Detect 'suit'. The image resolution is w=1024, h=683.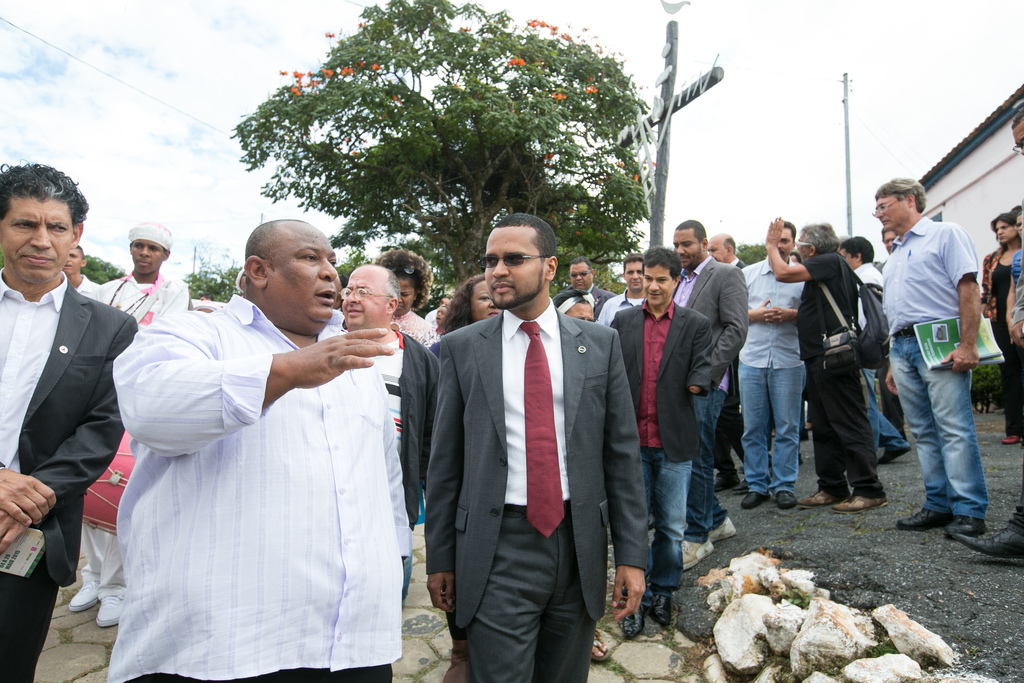
x1=669, y1=254, x2=752, y2=391.
